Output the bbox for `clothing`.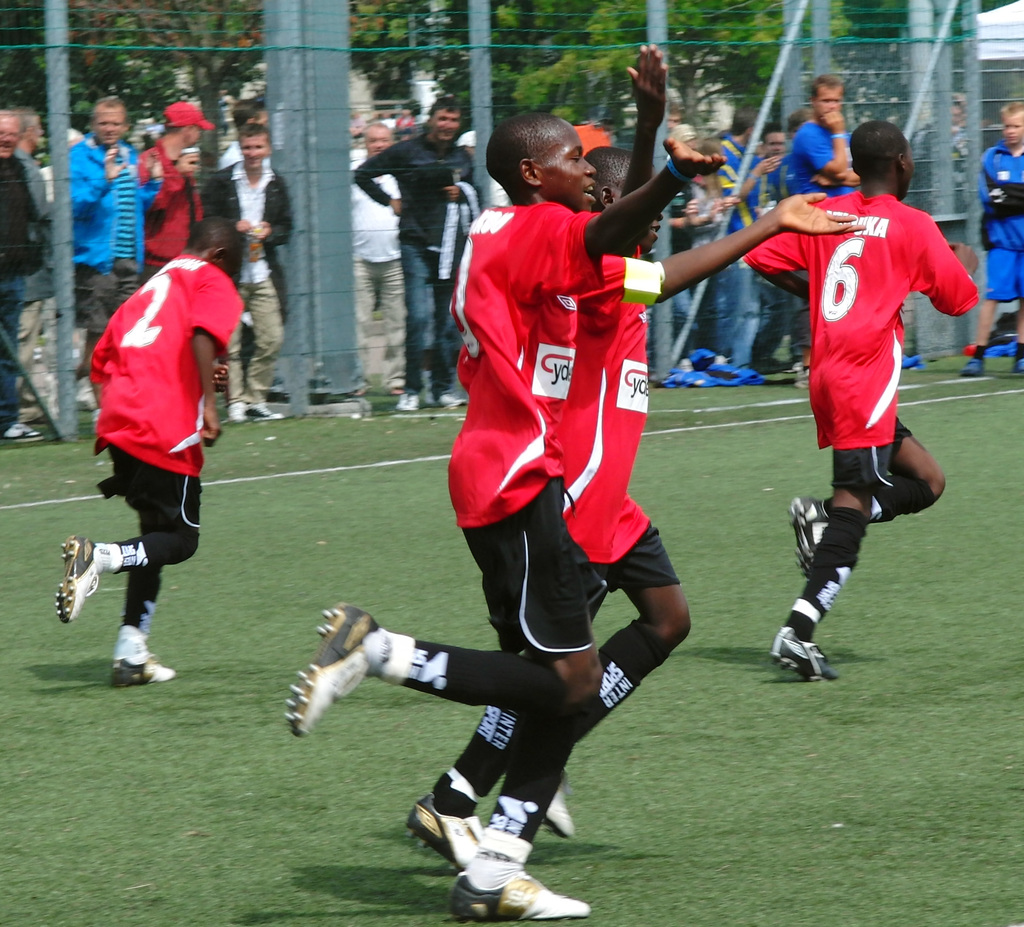
<box>552,251,684,592</box>.
